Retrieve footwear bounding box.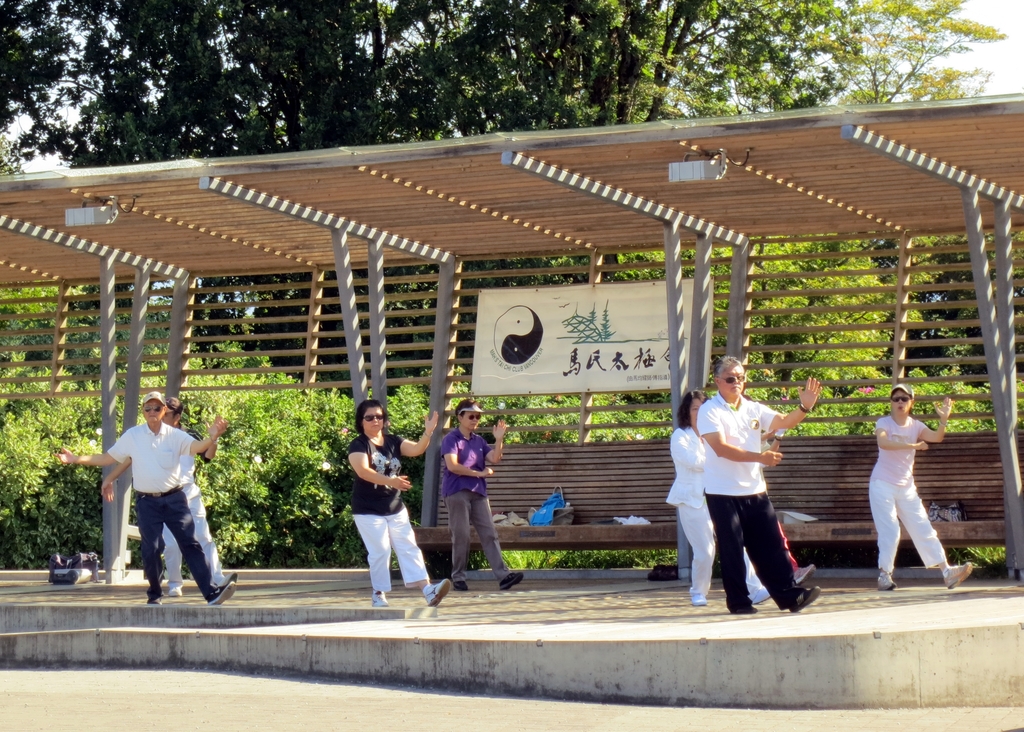
Bounding box: [x1=372, y1=588, x2=388, y2=603].
